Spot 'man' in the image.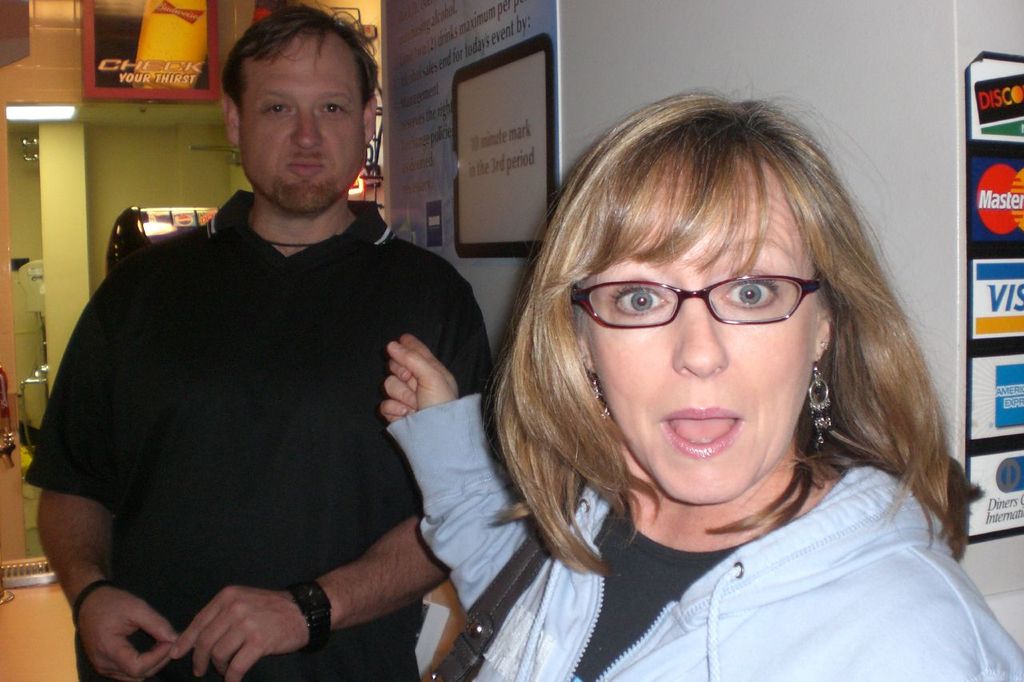
'man' found at bbox=[24, 0, 498, 681].
